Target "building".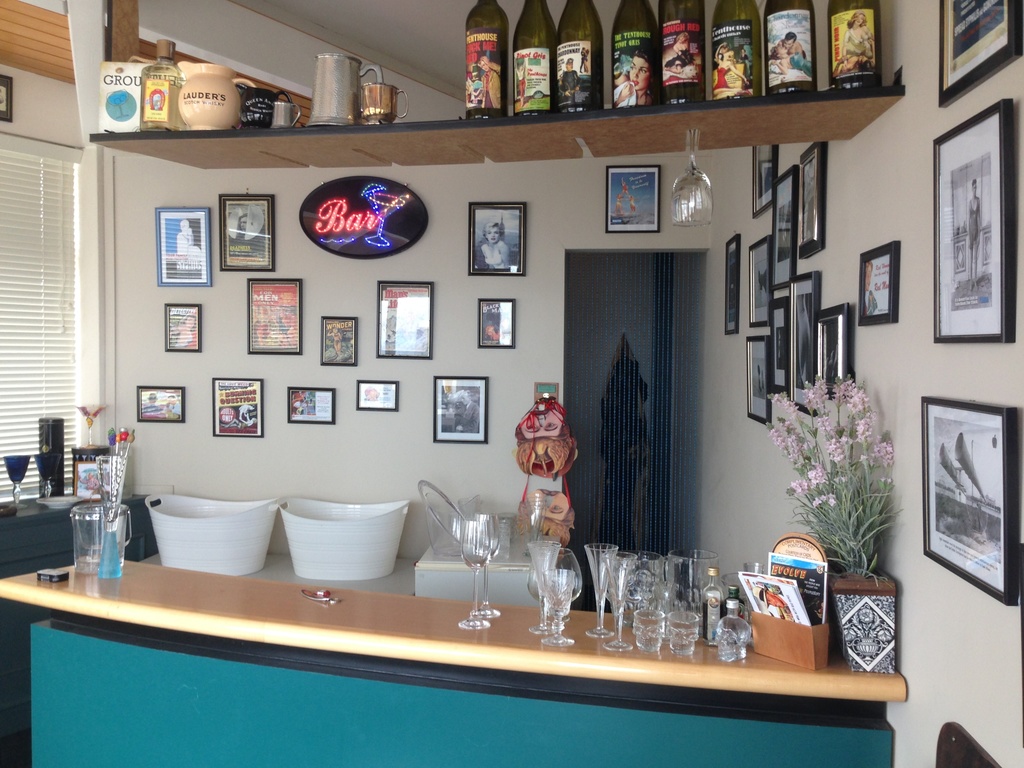
Target region: bbox(1, 0, 1023, 767).
